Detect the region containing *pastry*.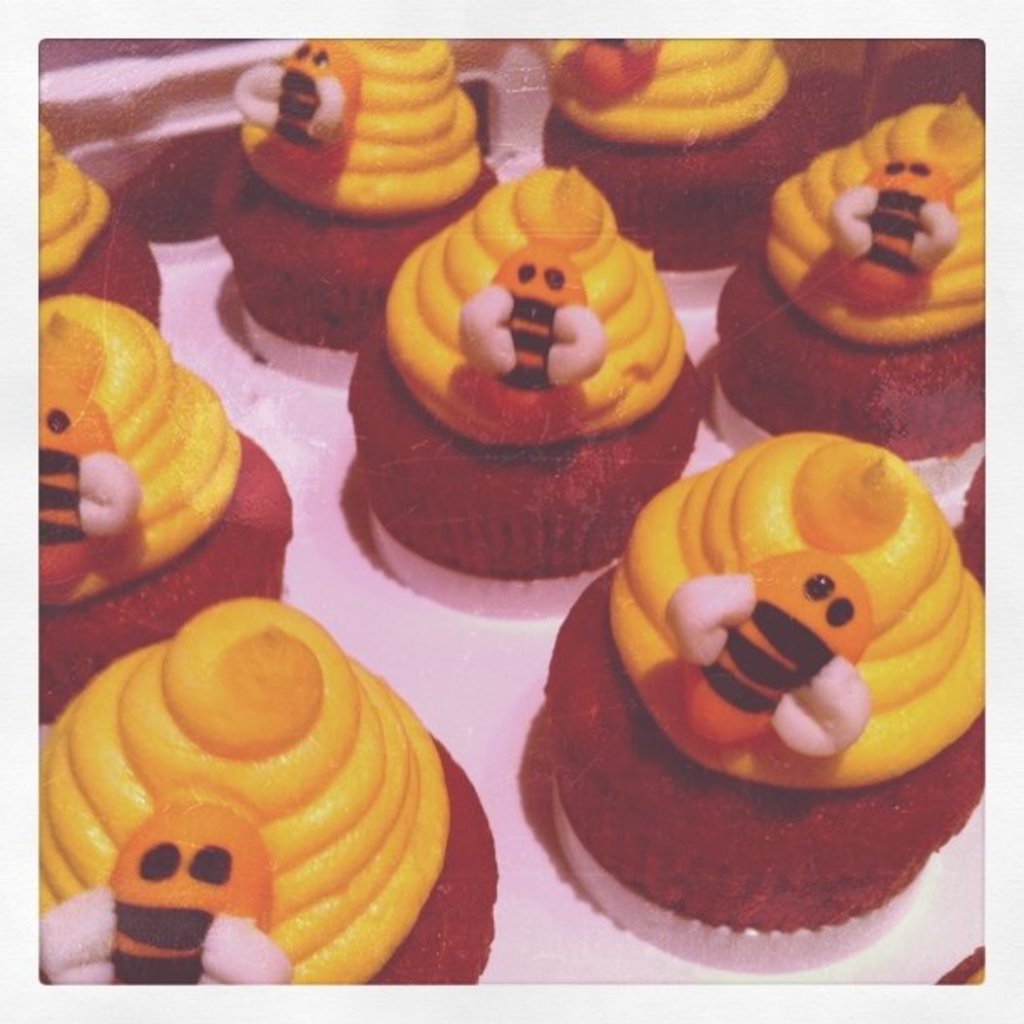
detection(718, 92, 987, 442).
